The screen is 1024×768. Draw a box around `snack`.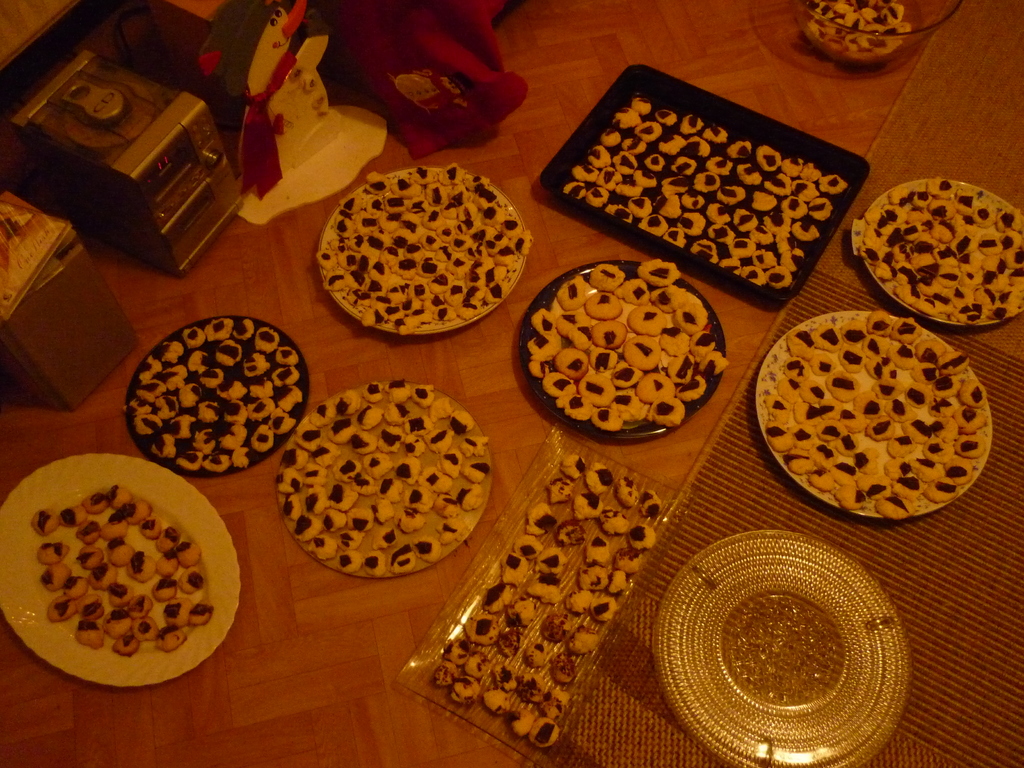
detection(313, 156, 535, 338).
